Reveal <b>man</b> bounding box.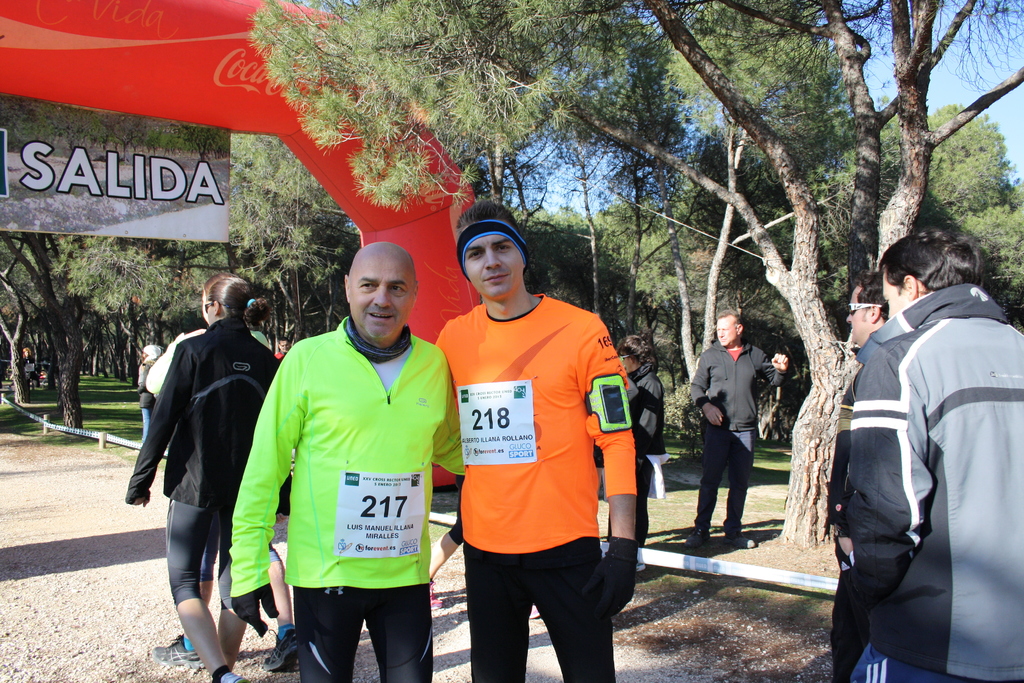
Revealed: (22,343,35,393).
